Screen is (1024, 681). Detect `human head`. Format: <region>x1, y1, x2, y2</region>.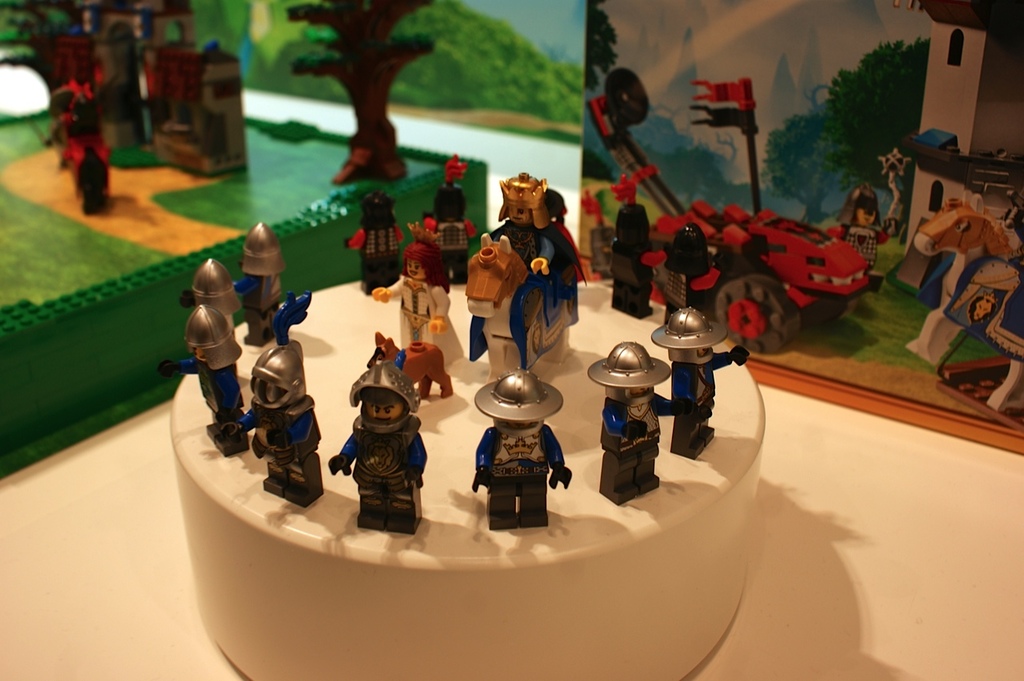
<region>178, 257, 238, 320</region>.
